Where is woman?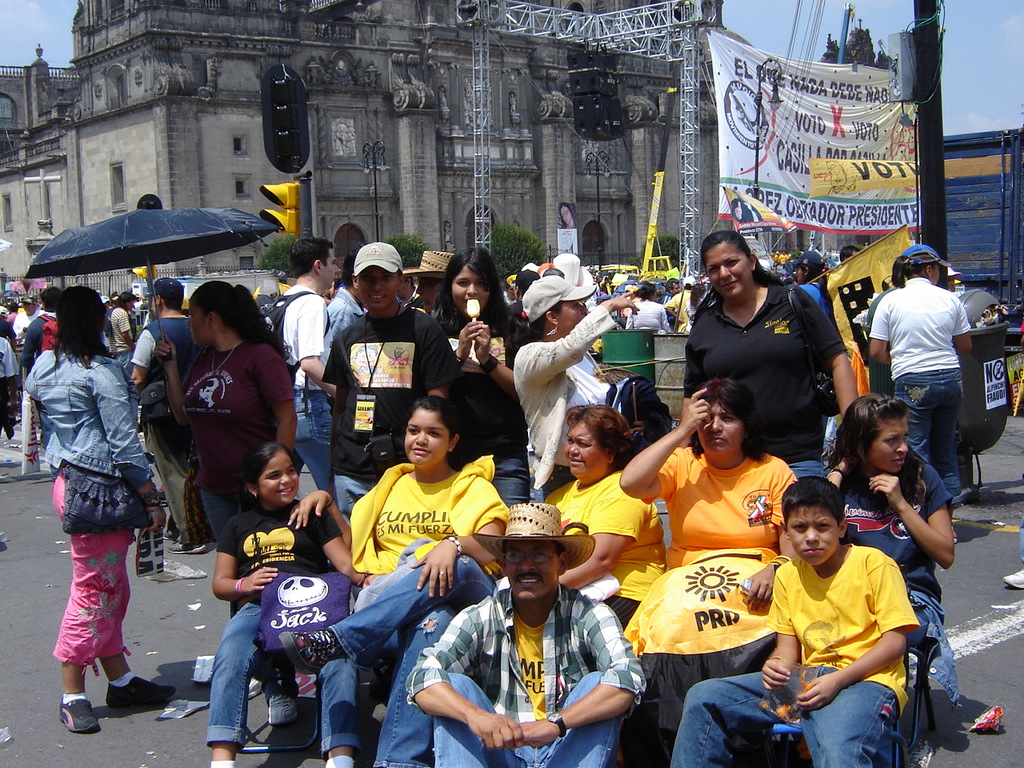
618/378/799/767.
